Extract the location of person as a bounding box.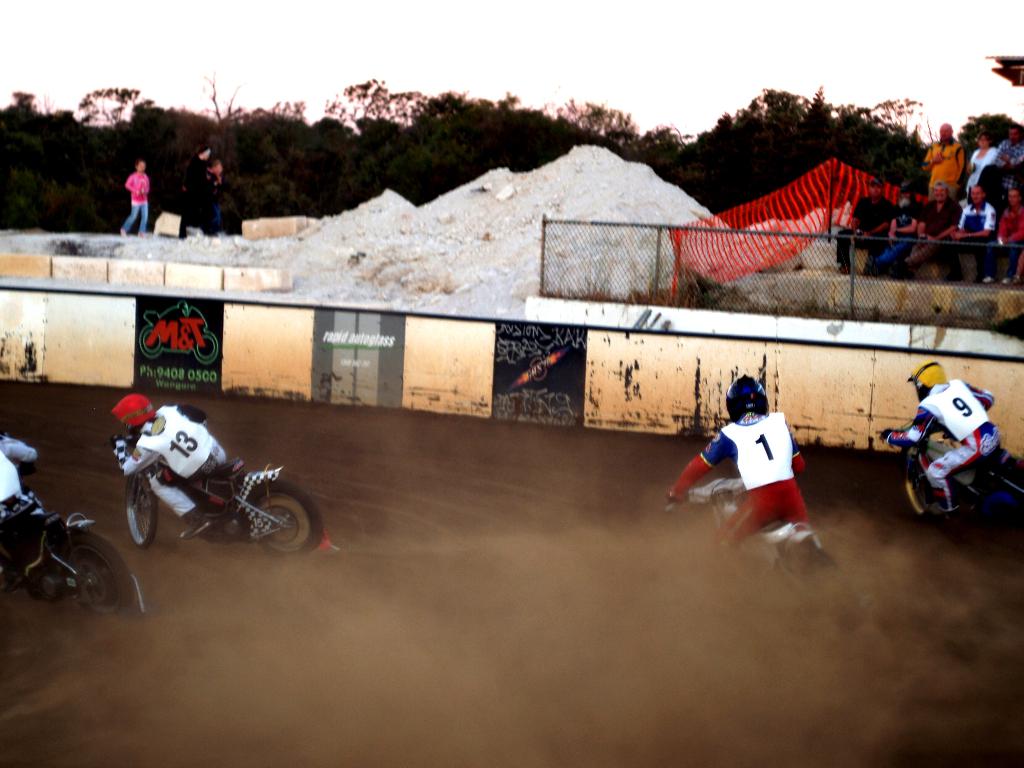
pyautogui.locateOnScreen(911, 178, 961, 277).
